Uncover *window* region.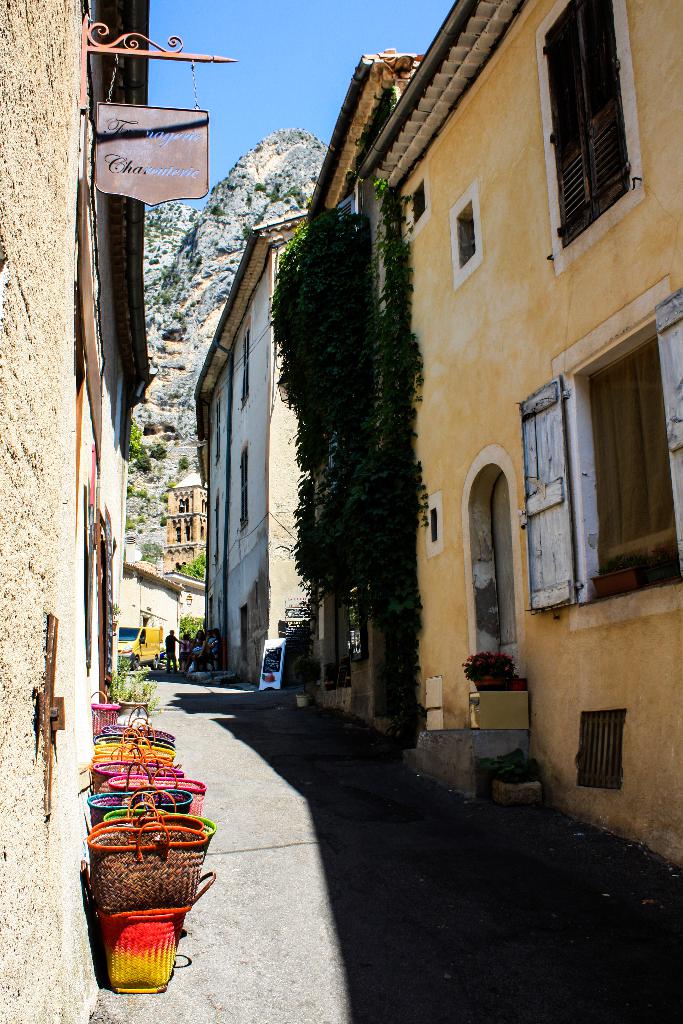
Uncovered: <box>531,0,650,255</box>.
